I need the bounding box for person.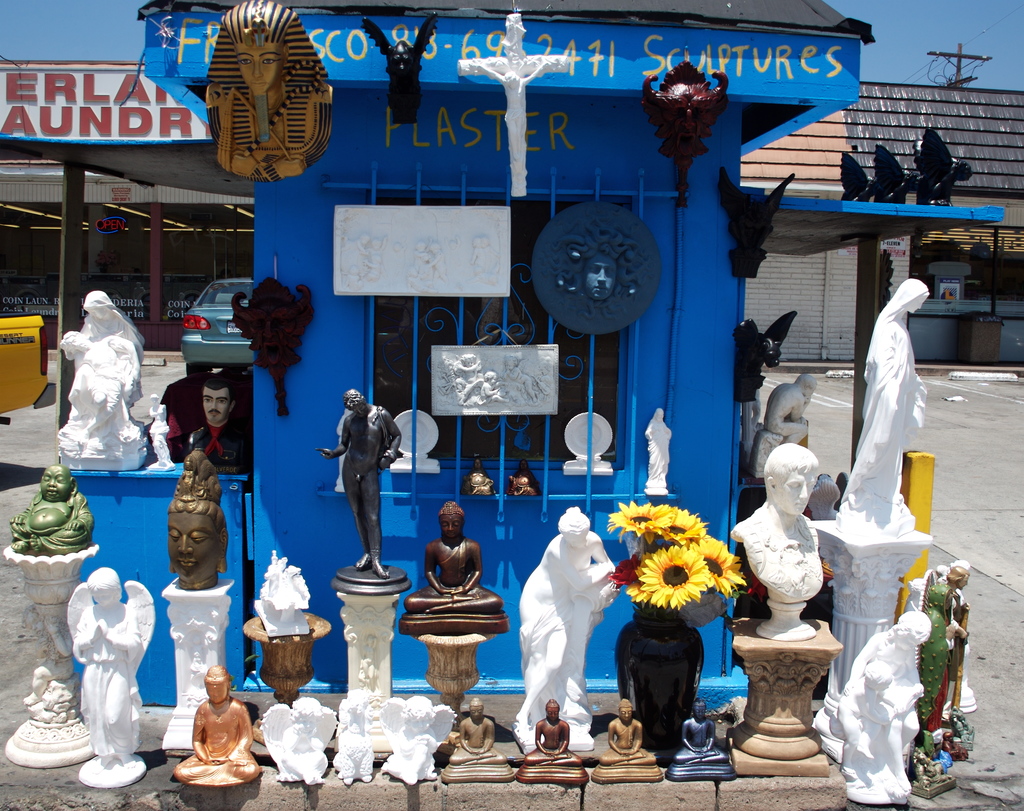
Here it is: [259,702,333,780].
